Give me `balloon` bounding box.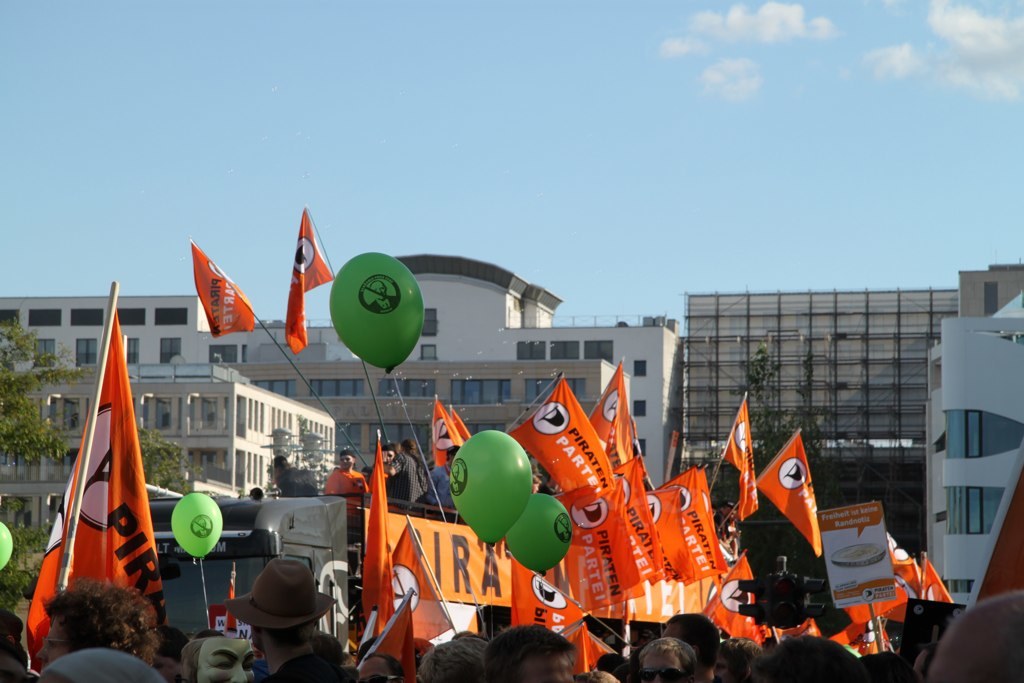
<bbox>505, 492, 577, 576</bbox>.
